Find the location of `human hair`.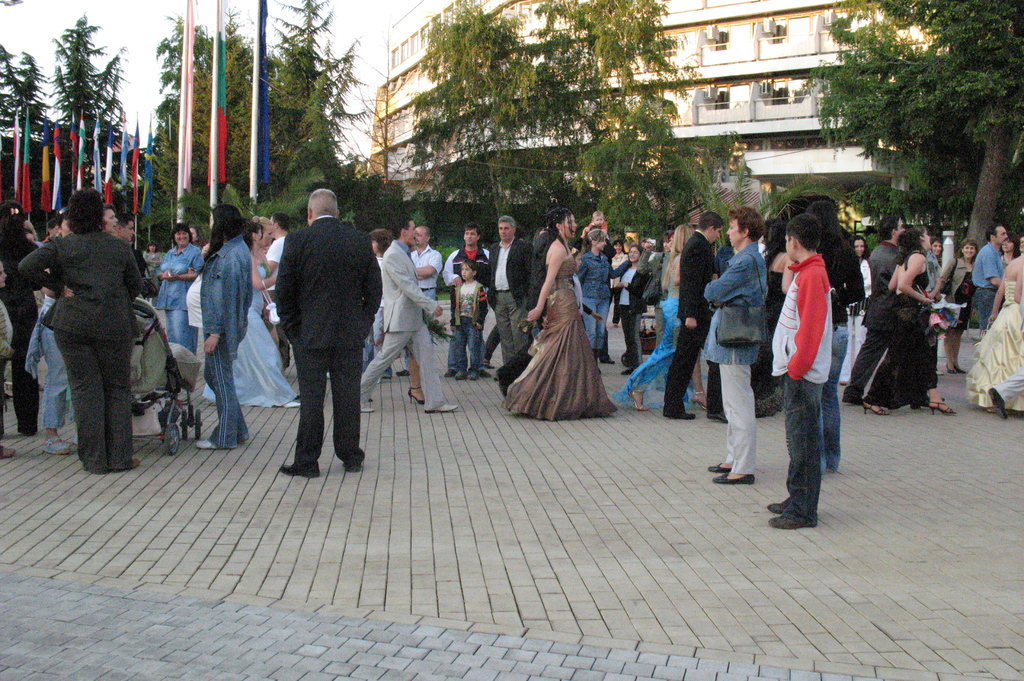
Location: bbox=(45, 212, 67, 229).
